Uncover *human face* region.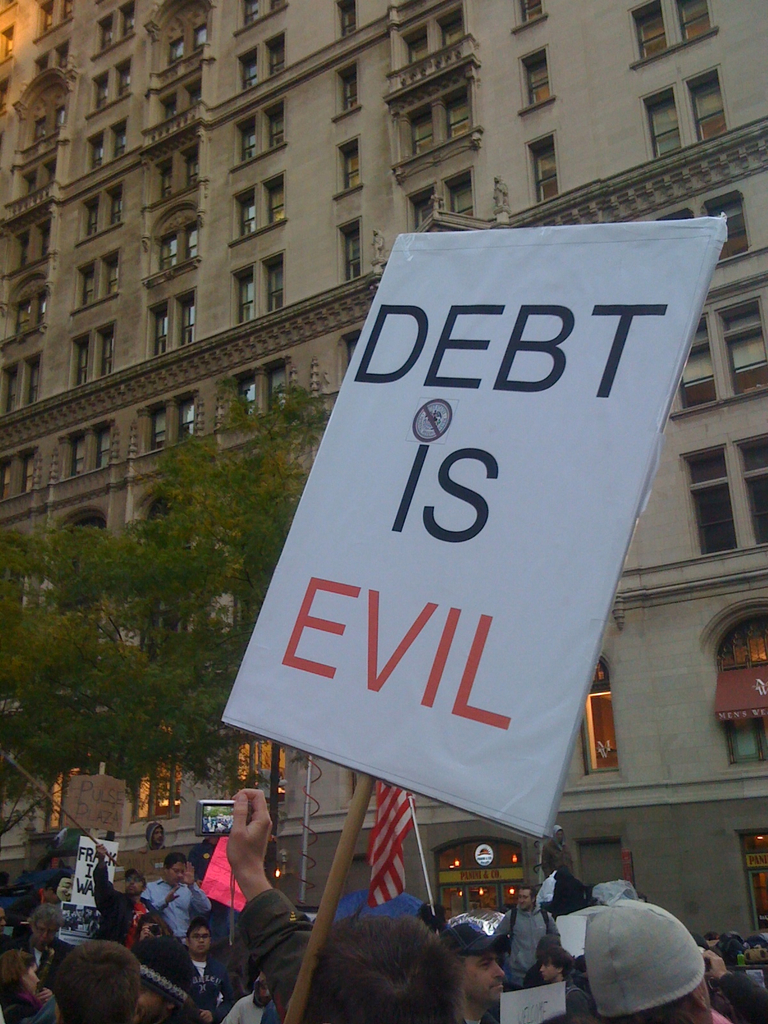
Uncovered: (x1=35, y1=922, x2=54, y2=944).
